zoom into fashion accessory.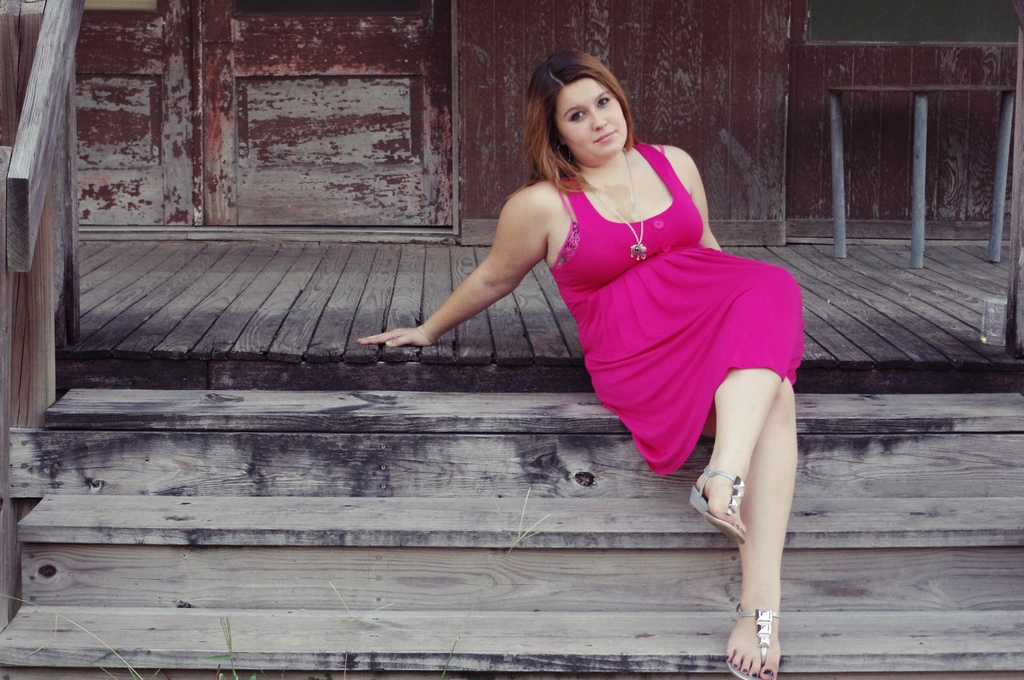
Zoom target: pyautogui.locateOnScreen(764, 666, 774, 679).
